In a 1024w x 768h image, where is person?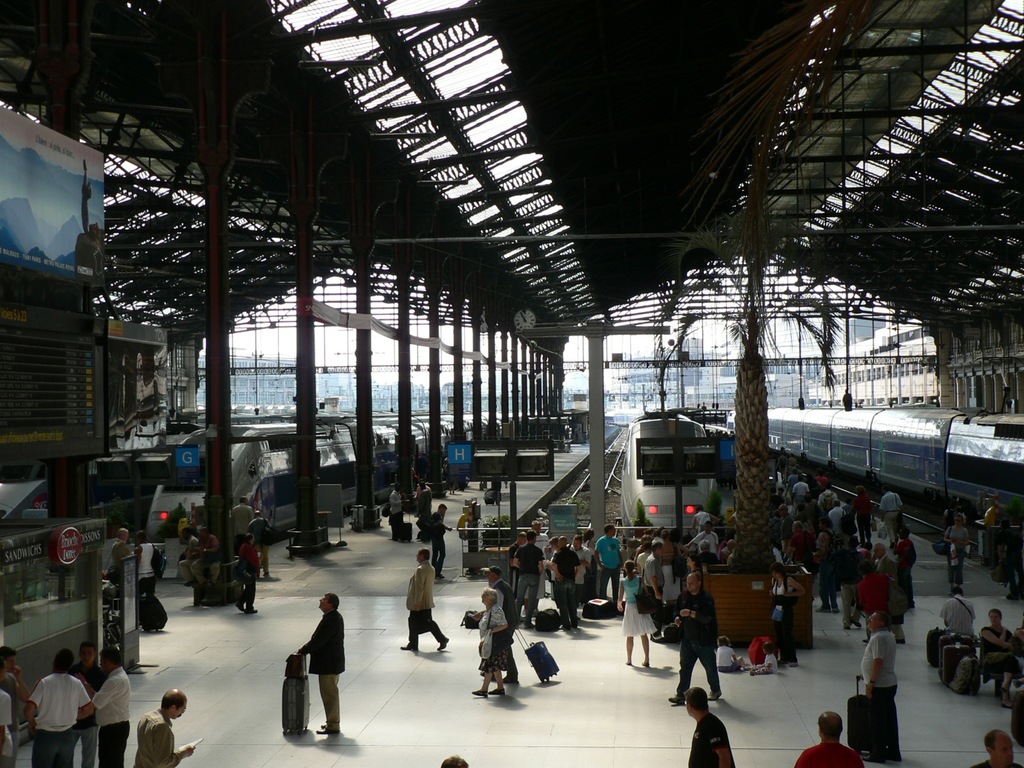
rect(769, 564, 809, 669).
